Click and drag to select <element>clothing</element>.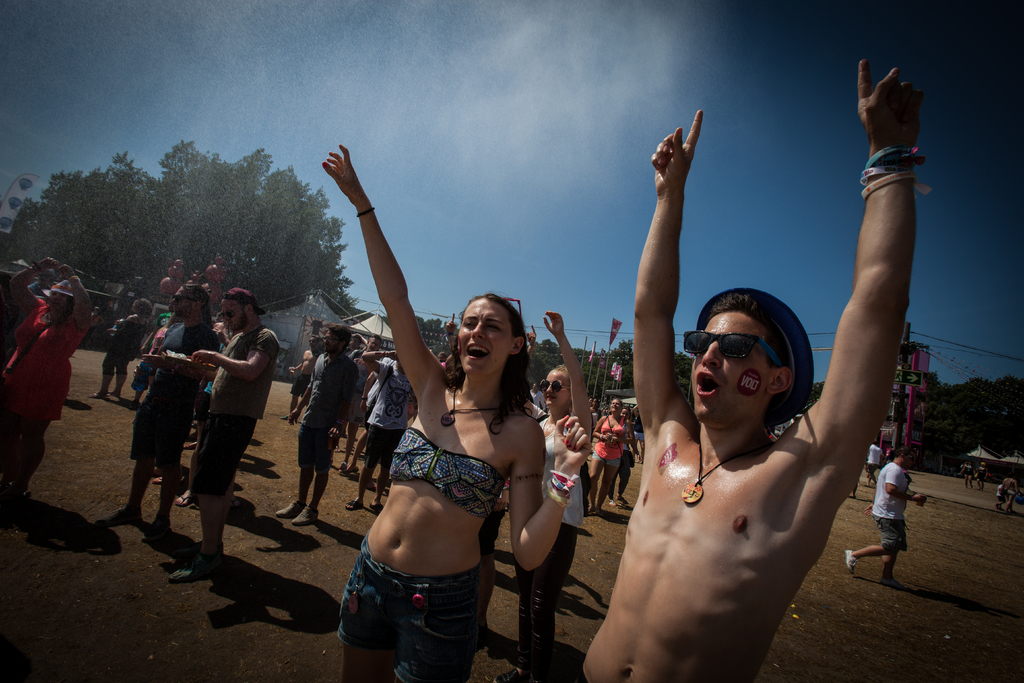
Selection: box=[135, 324, 224, 463].
